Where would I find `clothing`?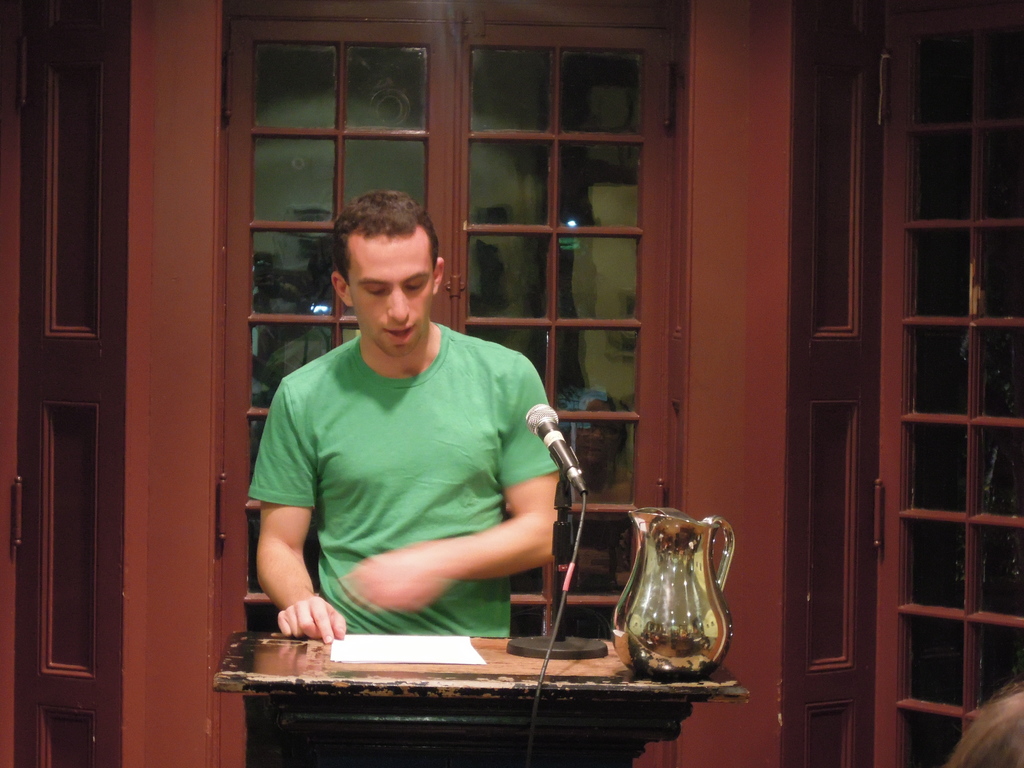
At detection(247, 295, 571, 651).
